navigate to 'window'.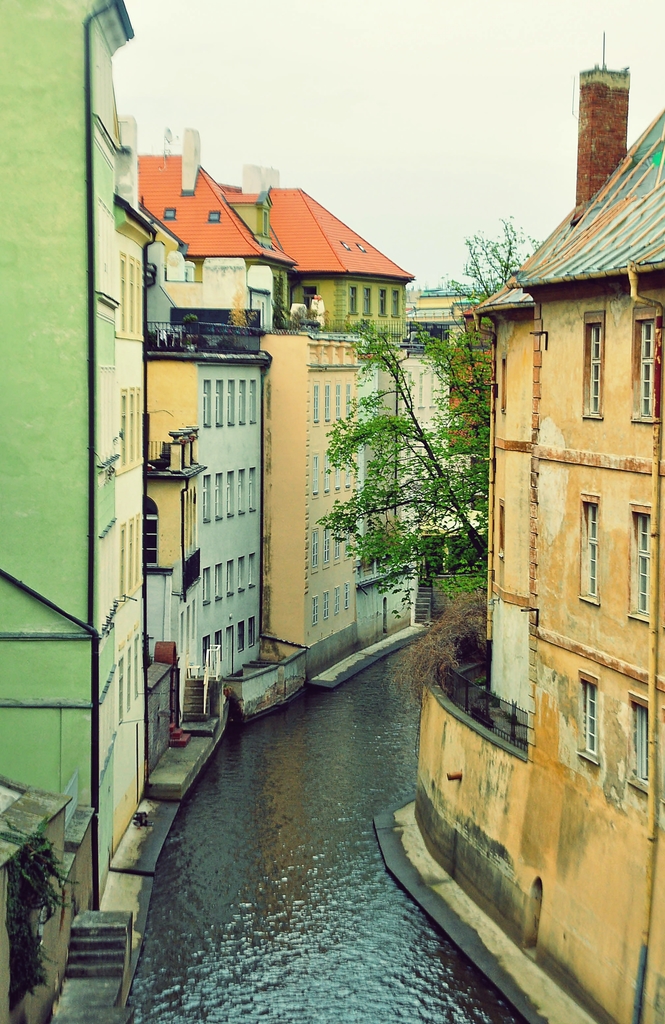
Navigation target: <region>323, 588, 329, 618</region>.
